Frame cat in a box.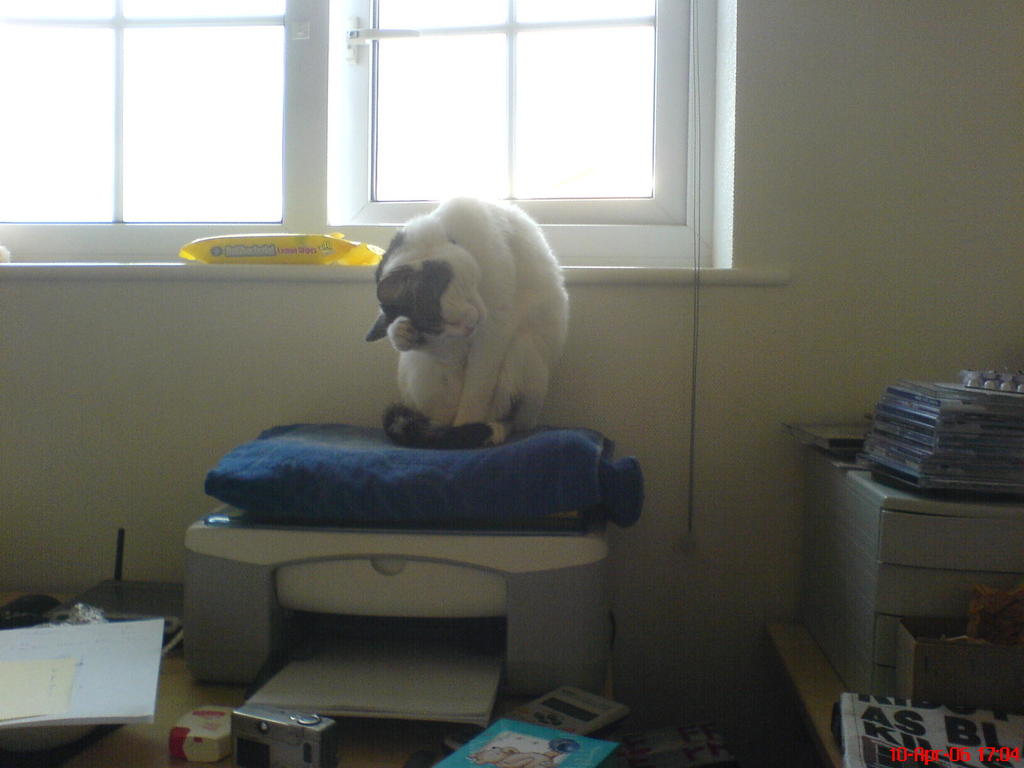
crop(361, 188, 579, 452).
